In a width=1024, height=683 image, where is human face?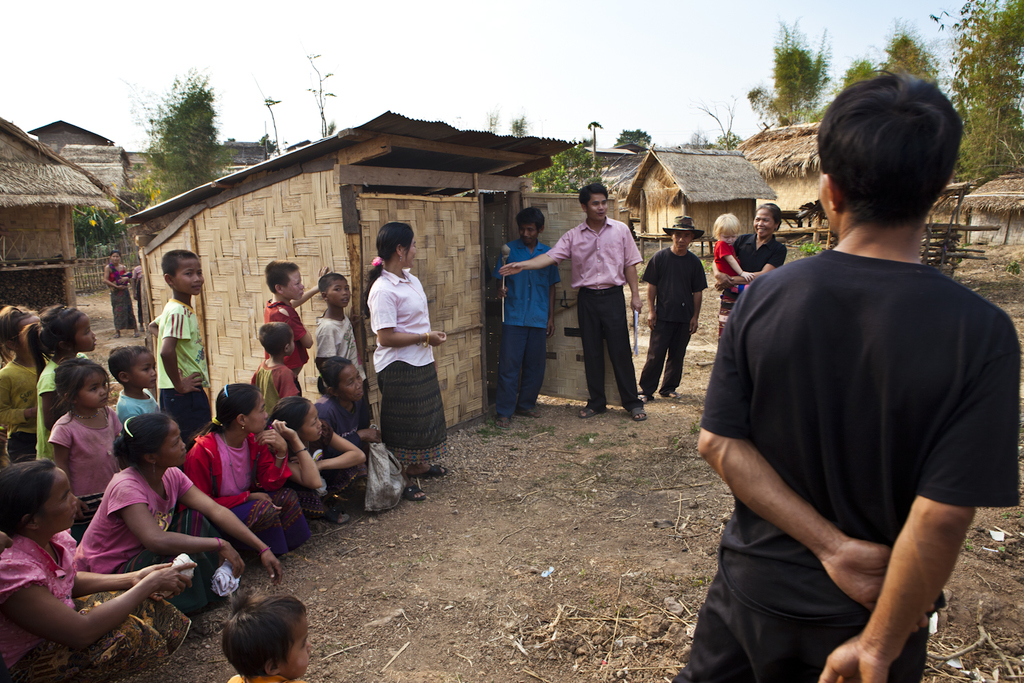
[246, 391, 271, 435].
